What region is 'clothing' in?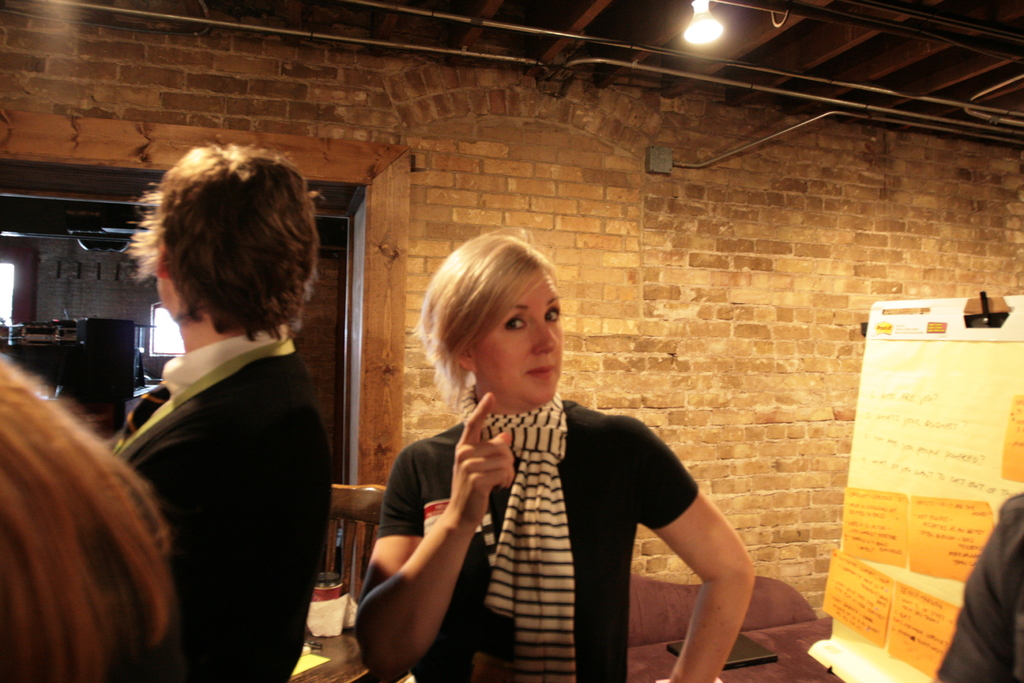
(left=365, top=347, right=736, bottom=682).
